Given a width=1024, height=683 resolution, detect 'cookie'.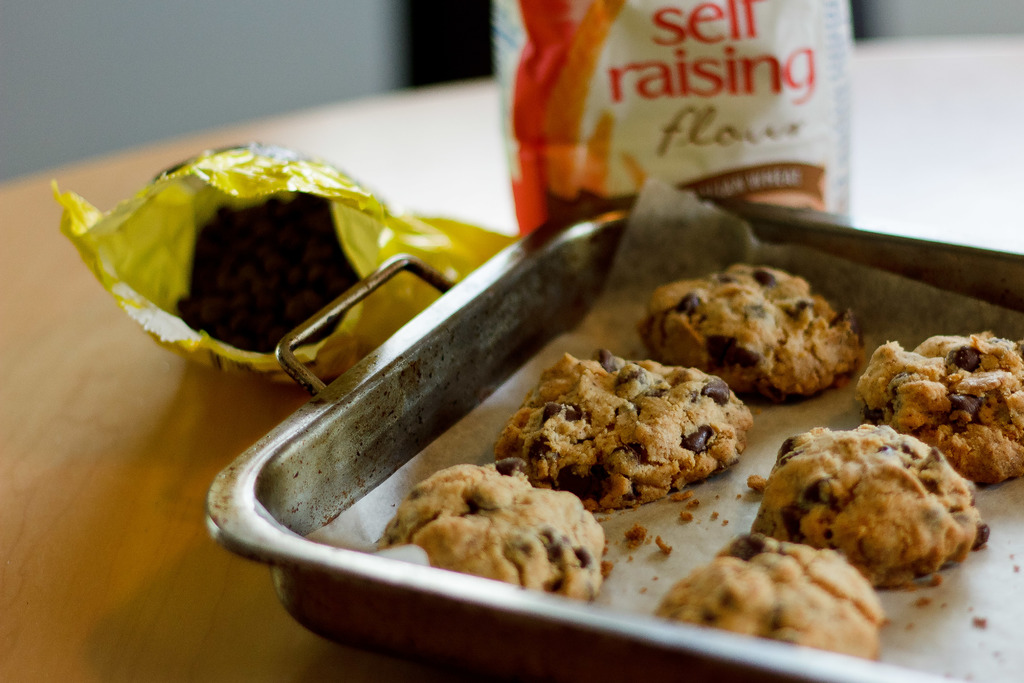
bbox(493, 338, 756, 510).
